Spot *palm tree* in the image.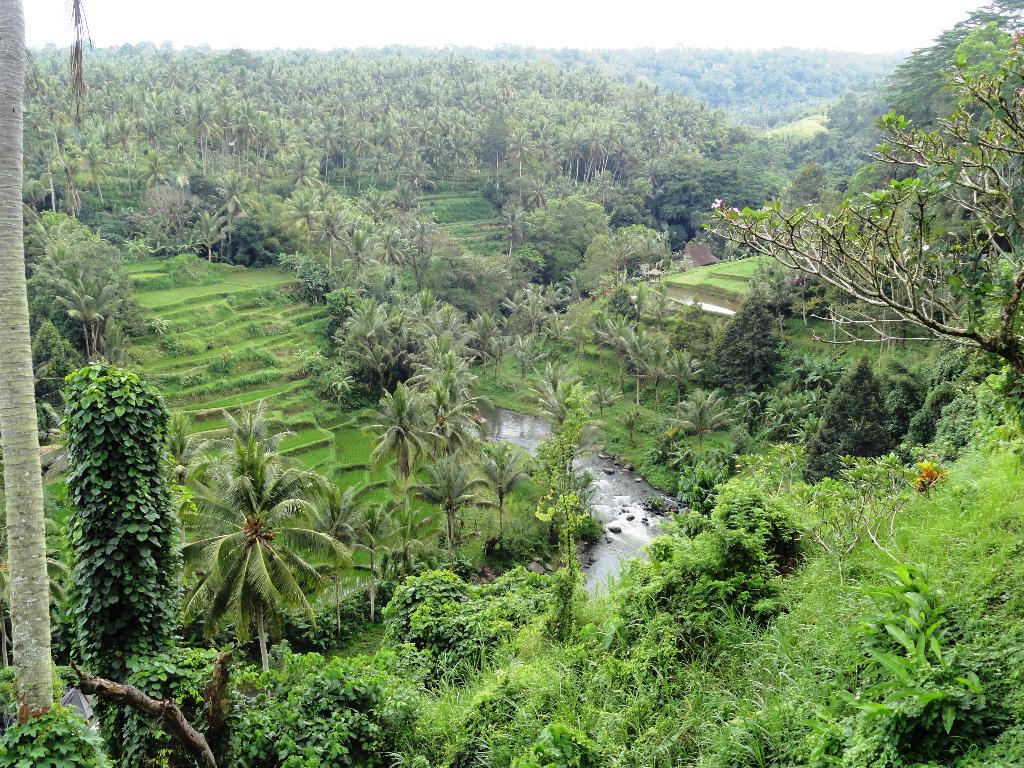
*palm tree* found at 405/470/460/568.
